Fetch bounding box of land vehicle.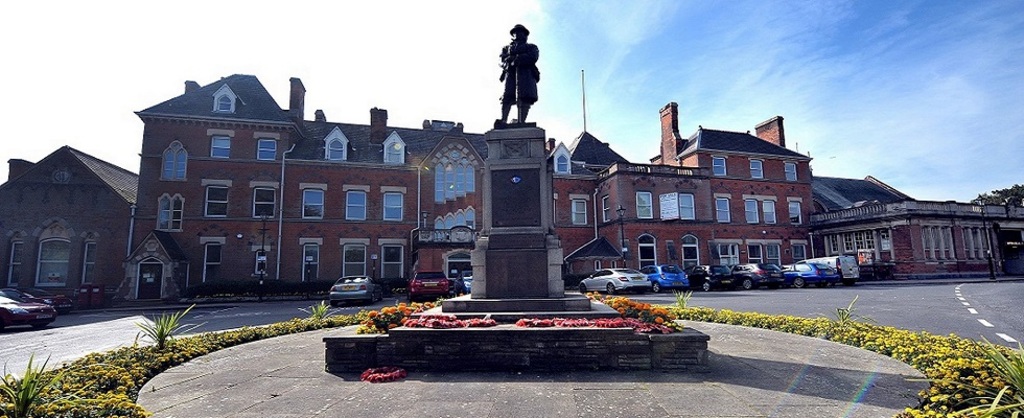
Bbox: [0, 289, 61, 331].
